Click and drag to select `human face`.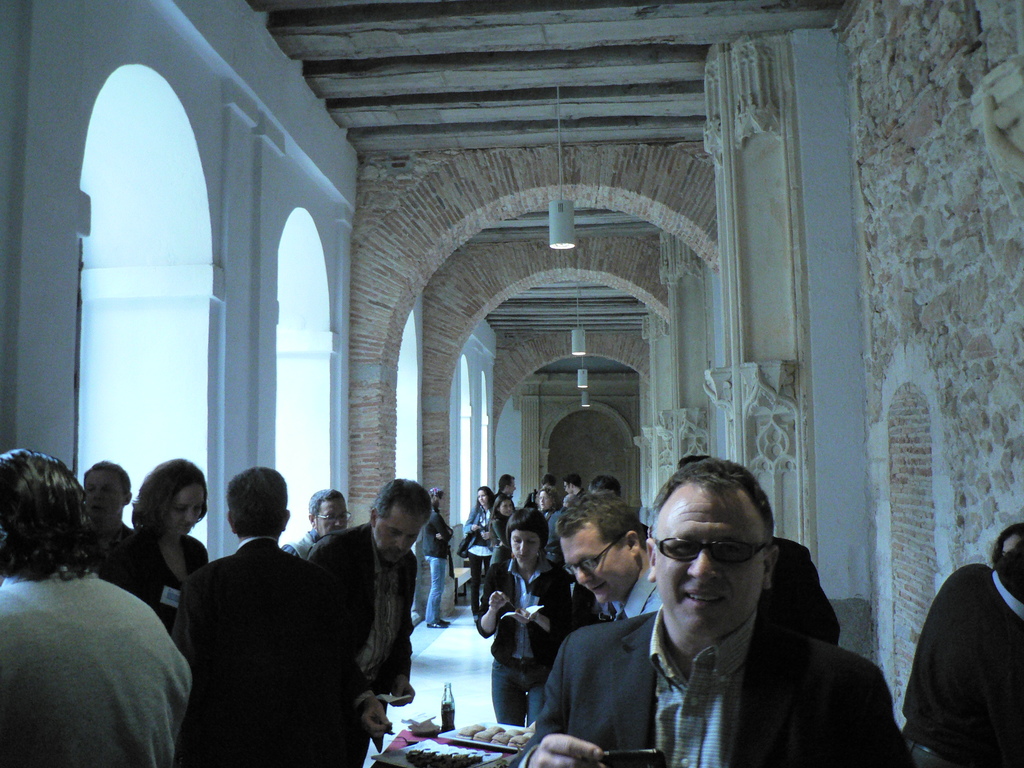
Selection: 538,492,548,511.
